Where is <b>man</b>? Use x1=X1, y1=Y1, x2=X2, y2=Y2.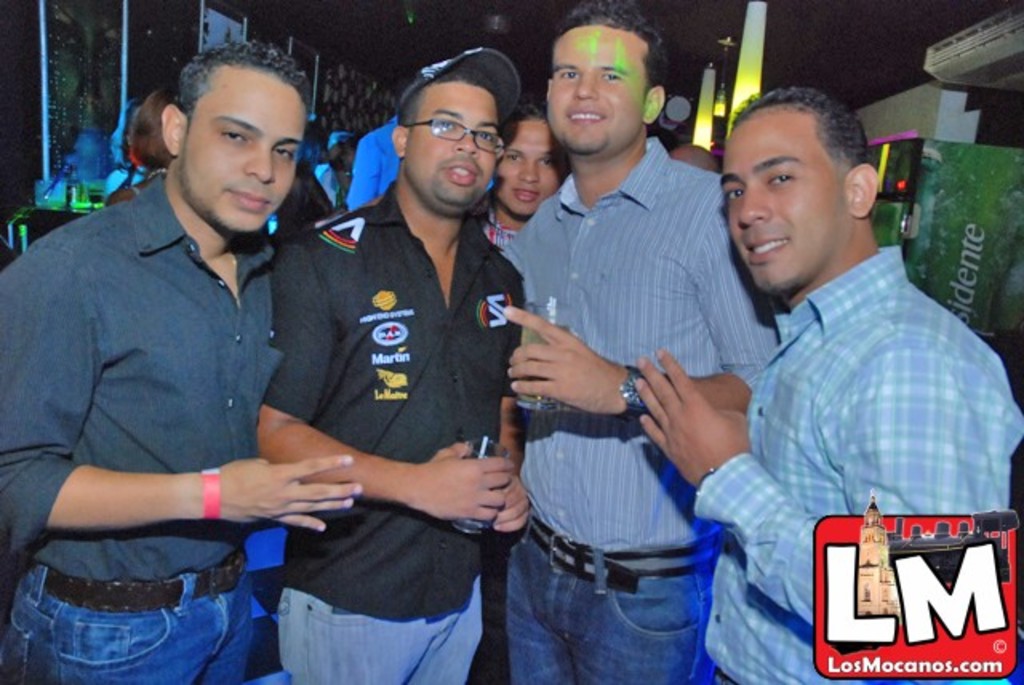
x1=504, y1=0, x2=779, y2=683.
